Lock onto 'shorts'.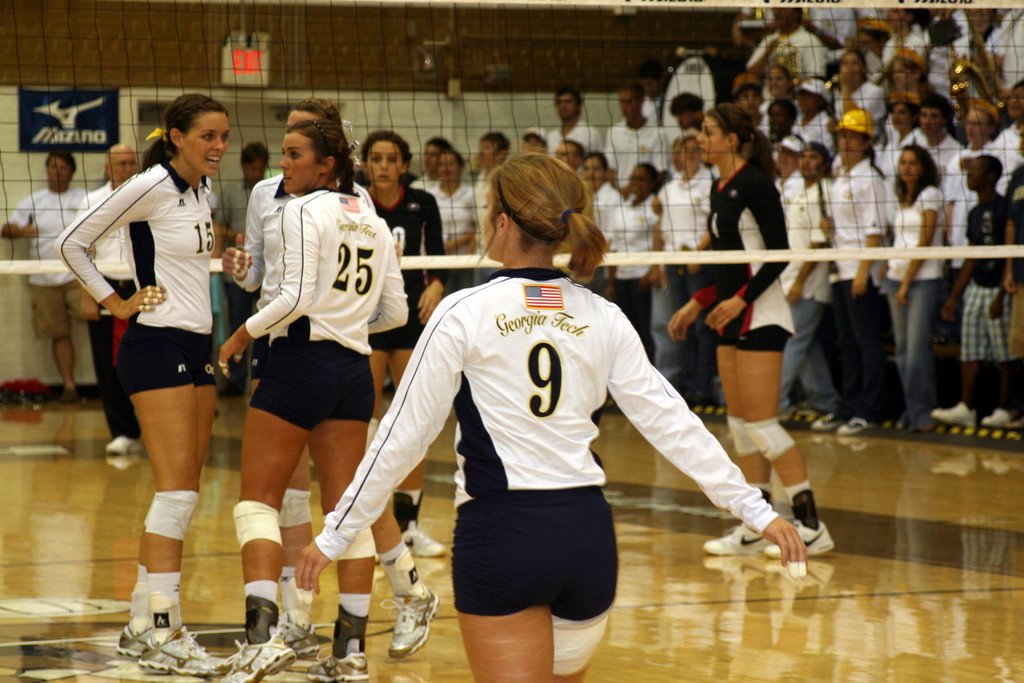
Locked: 435,503,635,628.
